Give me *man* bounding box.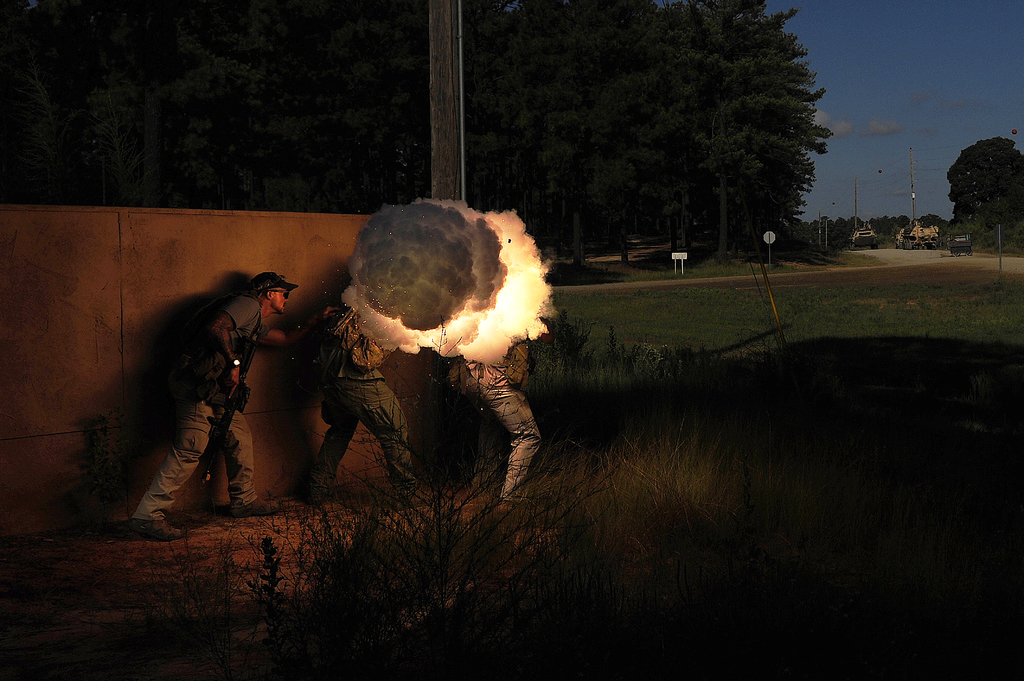
box(445, 354, 540, 510).
